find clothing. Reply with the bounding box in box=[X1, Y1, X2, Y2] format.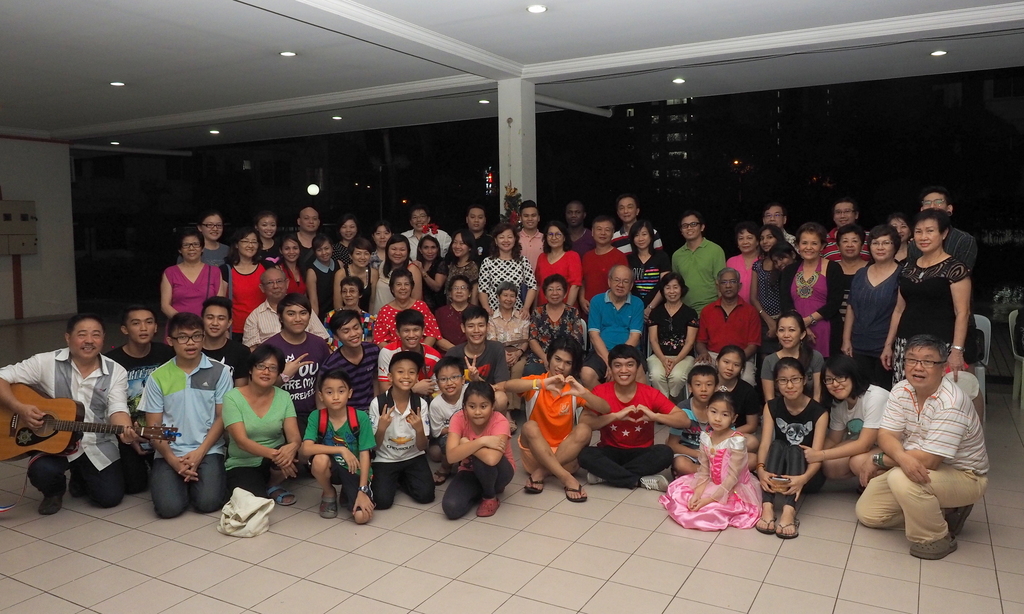
box=[376, 292, 442, 343].
